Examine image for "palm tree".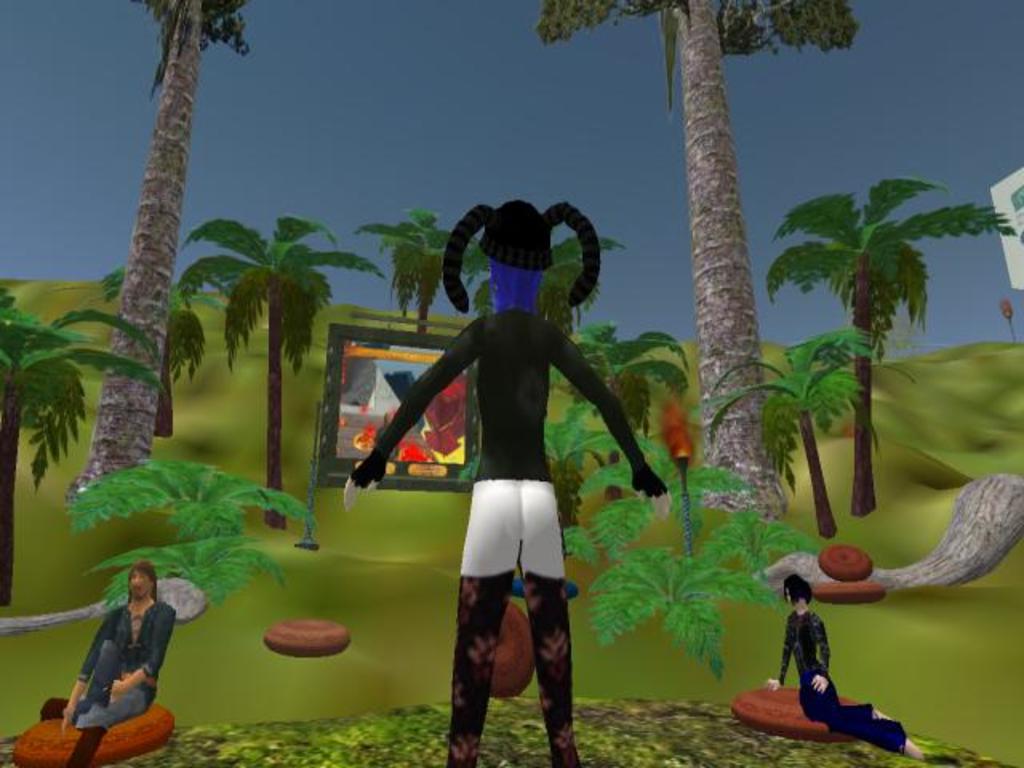
Examination result: [574,525,765,691].
